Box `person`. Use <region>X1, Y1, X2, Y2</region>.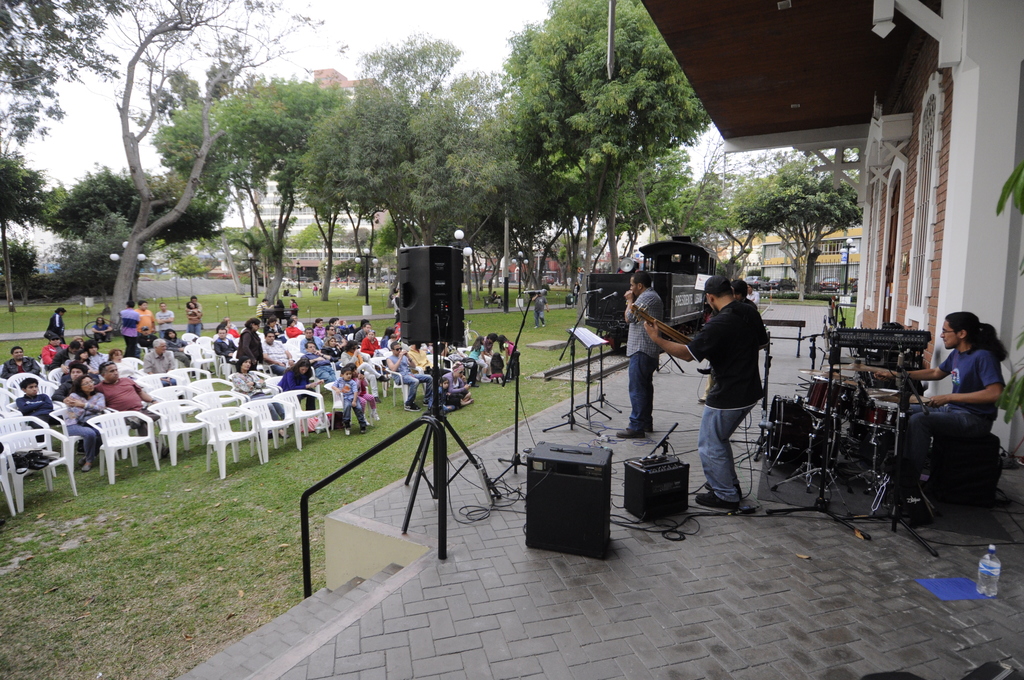
<region>643, 275, 765, 508</region>.
